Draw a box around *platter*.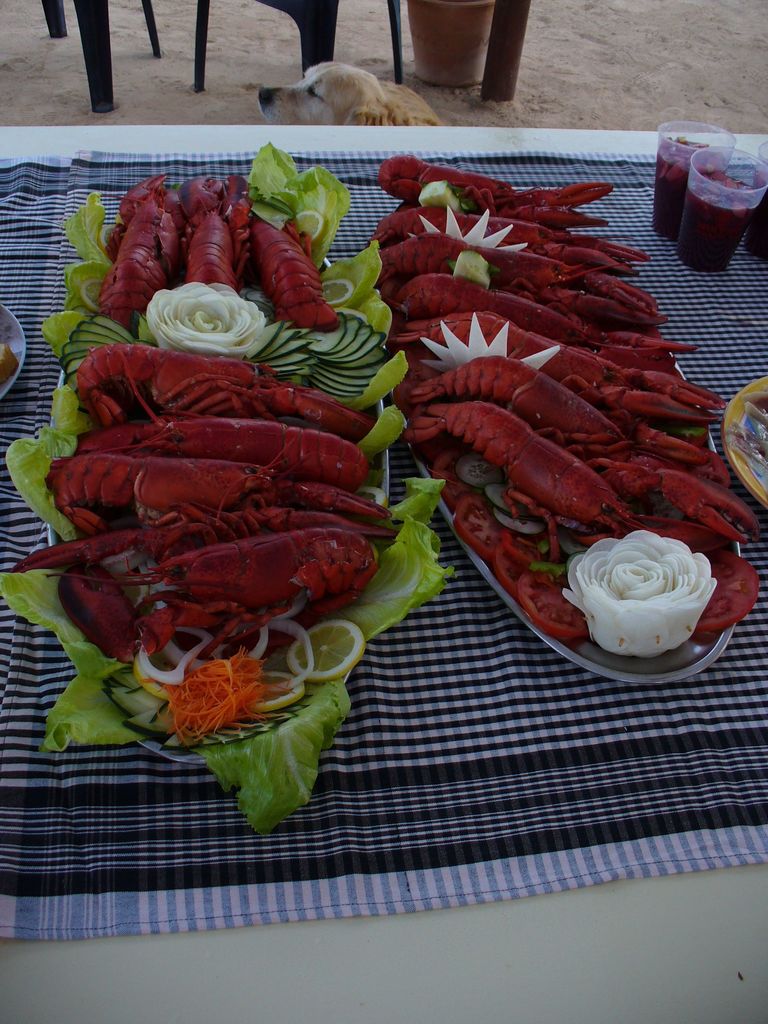
385 342 740 686.
